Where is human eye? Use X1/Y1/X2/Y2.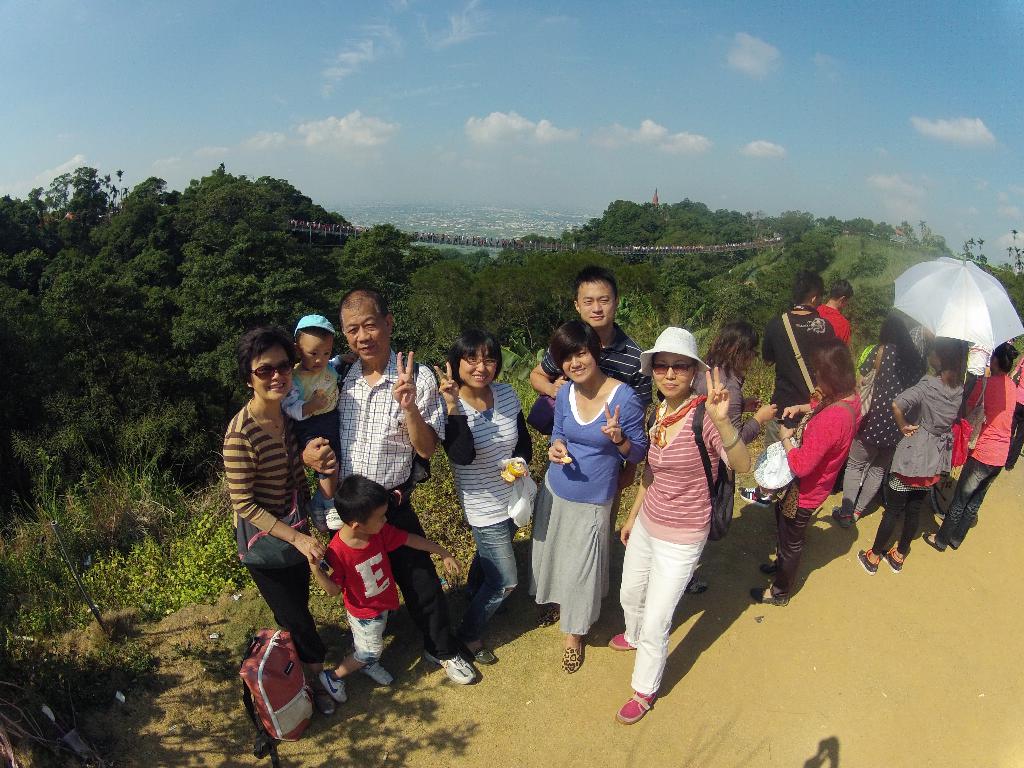
562/357/570/361.
